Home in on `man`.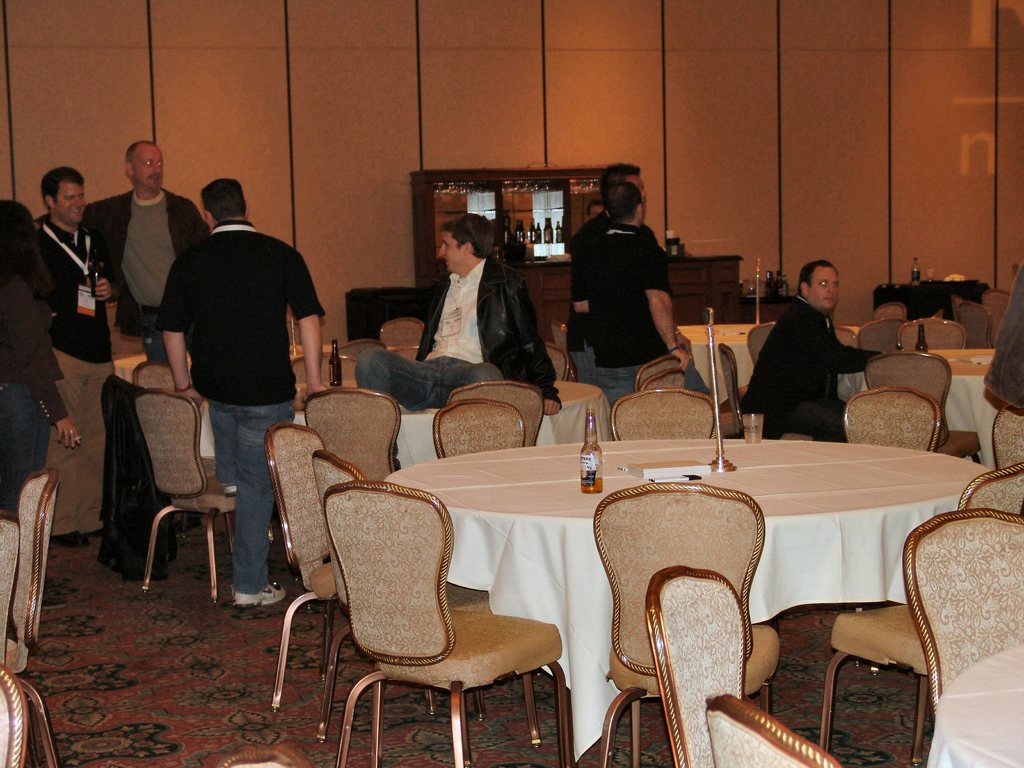
Homed in at pyautogui.locateOnScreen(723, 257, 890, 450).
